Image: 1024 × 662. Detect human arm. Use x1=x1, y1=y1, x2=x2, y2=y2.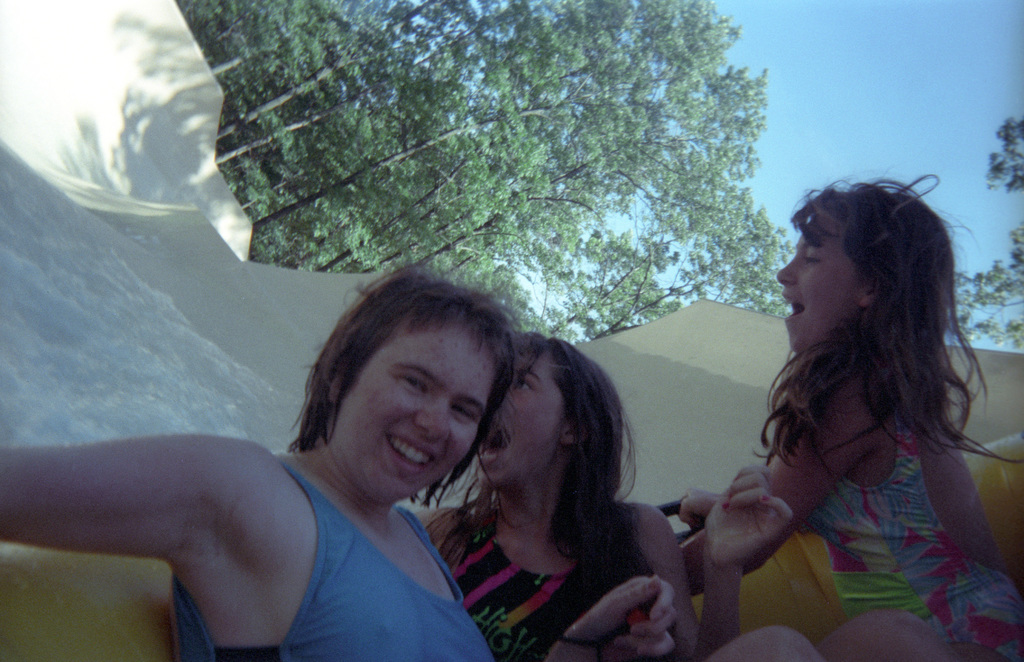
x1=645, y1=466, x2=795, y2=661.
